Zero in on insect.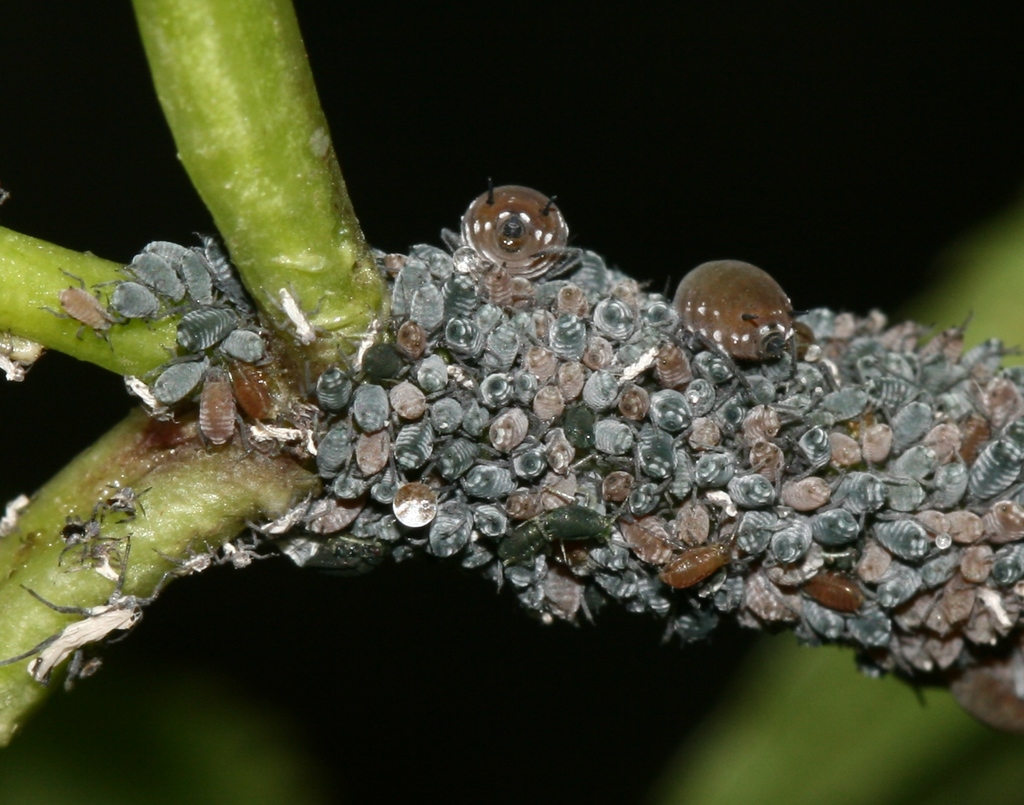
Zeroed in: {"x1": 677, "y1": 263, "x2": 816, "y2": 390}.
